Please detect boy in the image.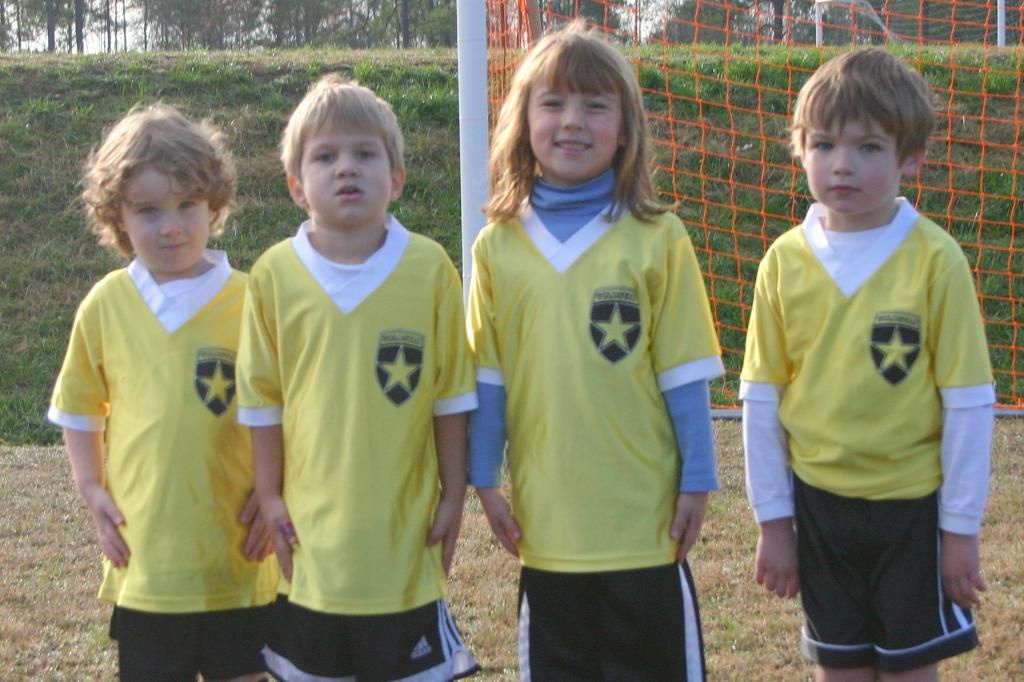
48/95/282/681.
